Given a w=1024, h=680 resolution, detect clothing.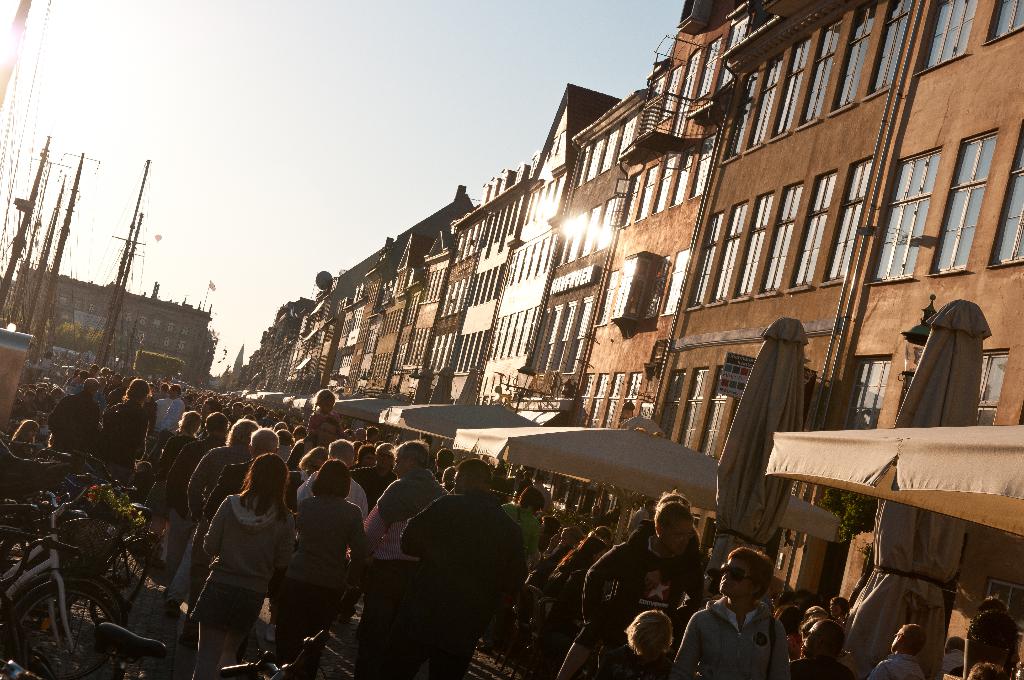
{"x1": 401, "y1": 480, "x2": 534, "y2": 679}.
